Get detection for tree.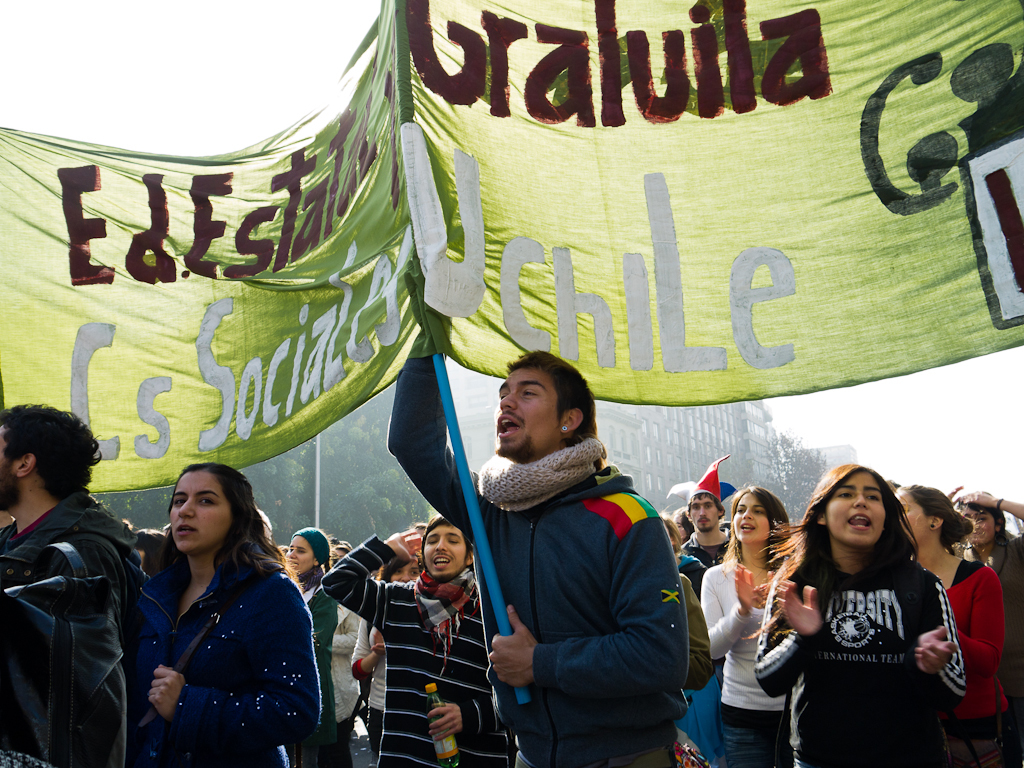
Detection: bbox=(90, 382, 432, 542).
